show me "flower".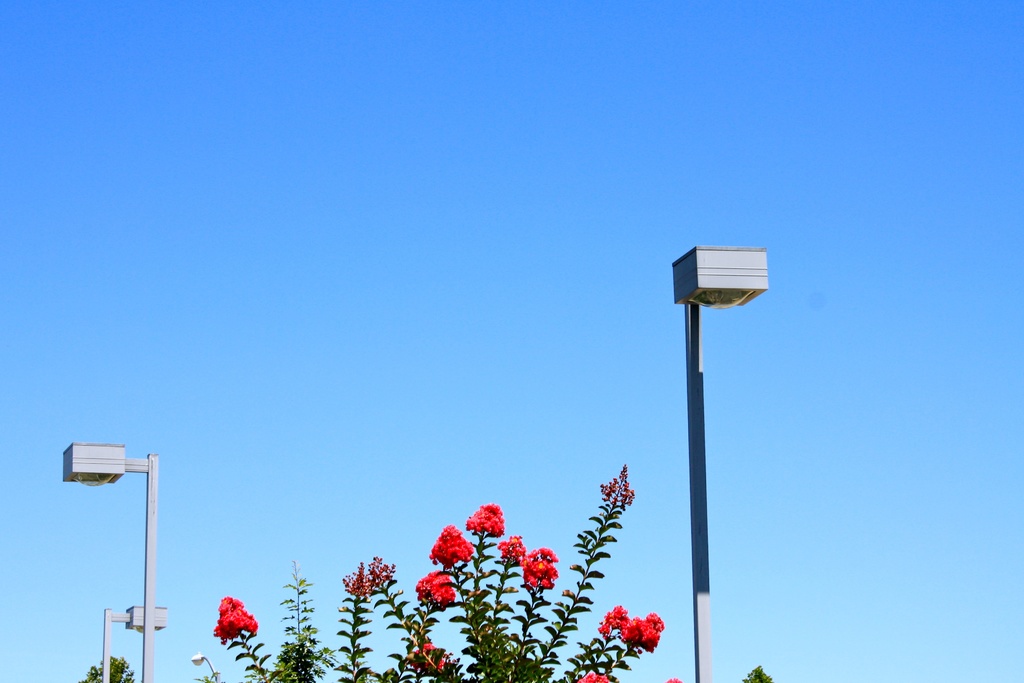
"flower" is here: select_region(662, 677, 691, 682).
